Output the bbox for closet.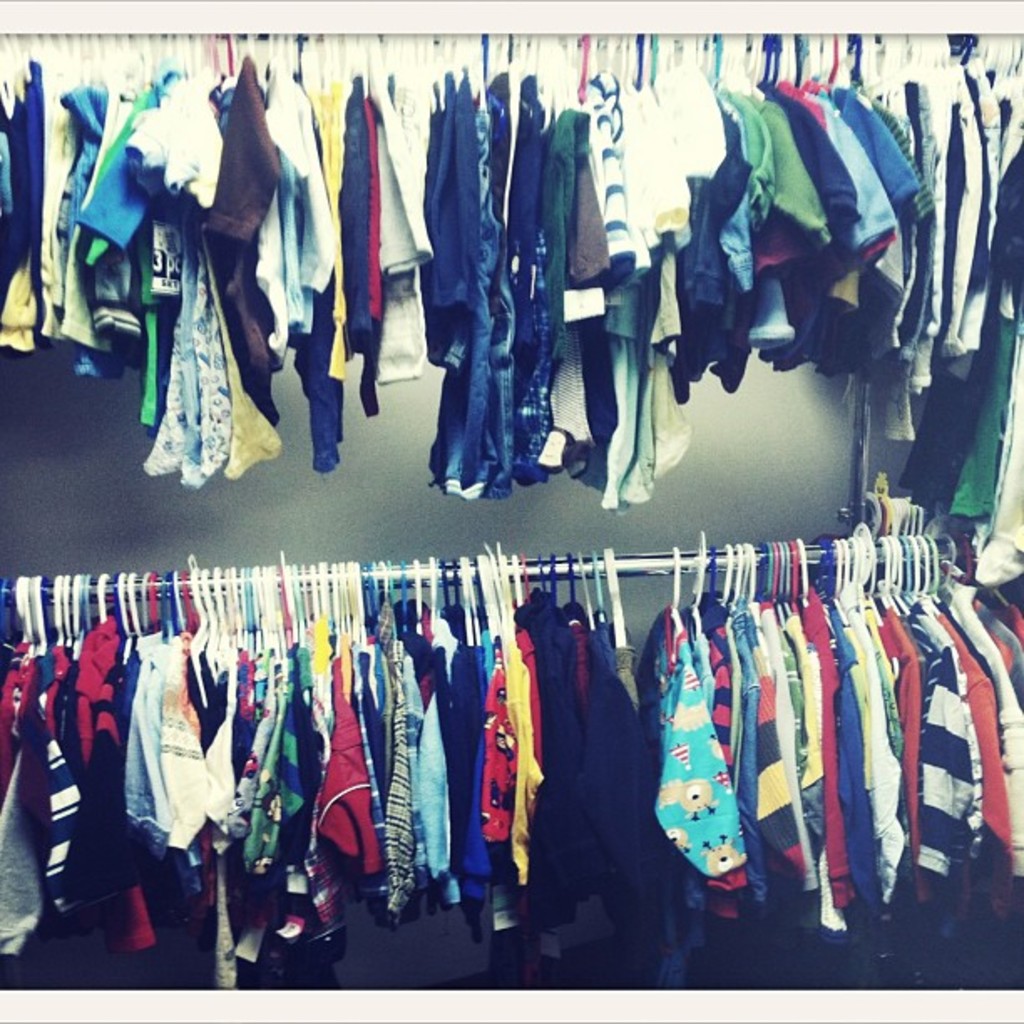
(0,18,1023,1007).
